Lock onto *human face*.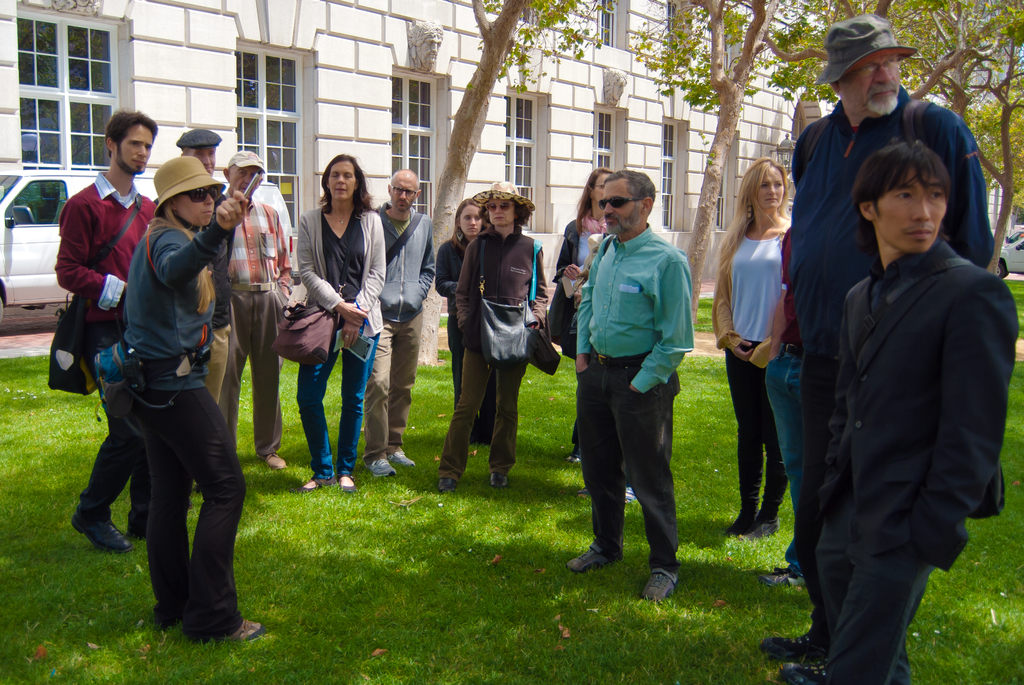
Locked: <box>749,162,790,217</box>.
